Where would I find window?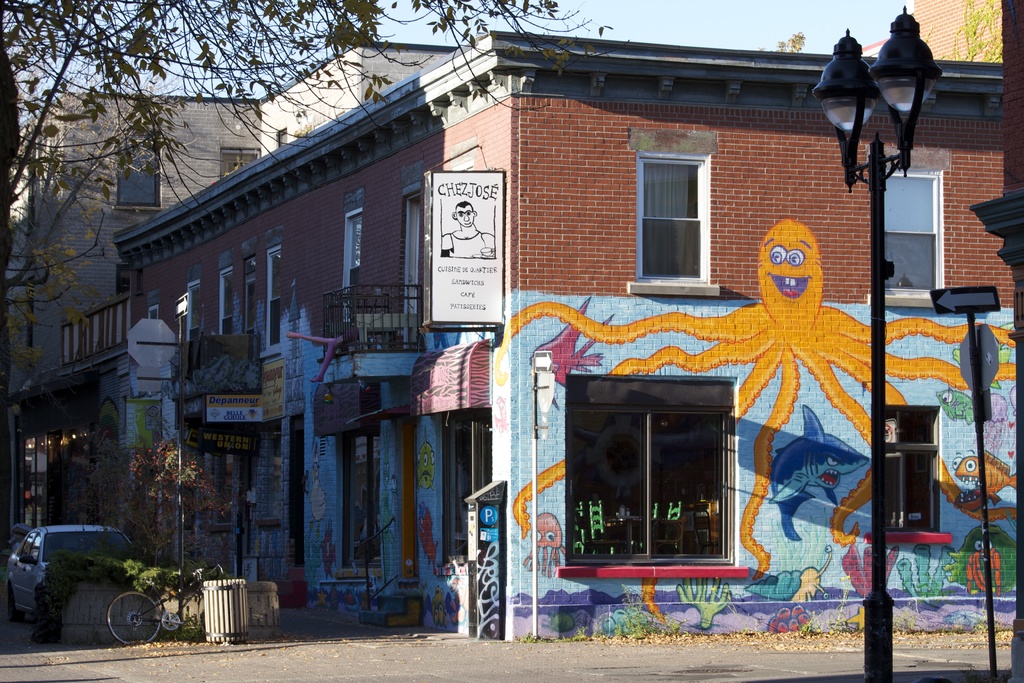
At bbox(335, 420, 381, 572).
